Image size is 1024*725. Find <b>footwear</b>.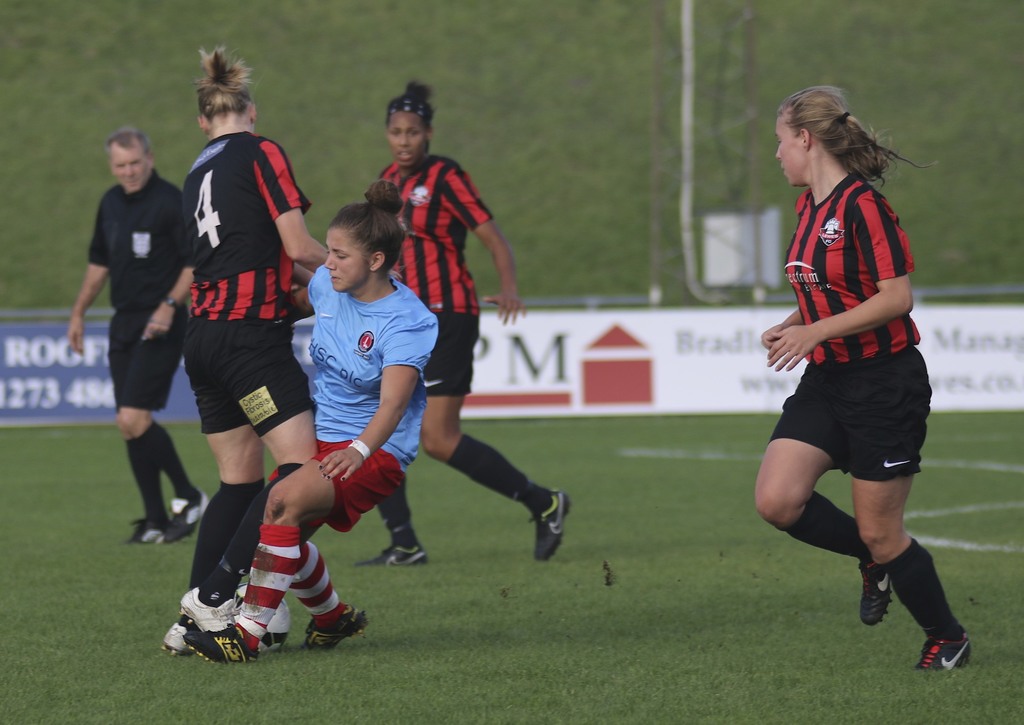
rect(180, 587, 234, 628).
